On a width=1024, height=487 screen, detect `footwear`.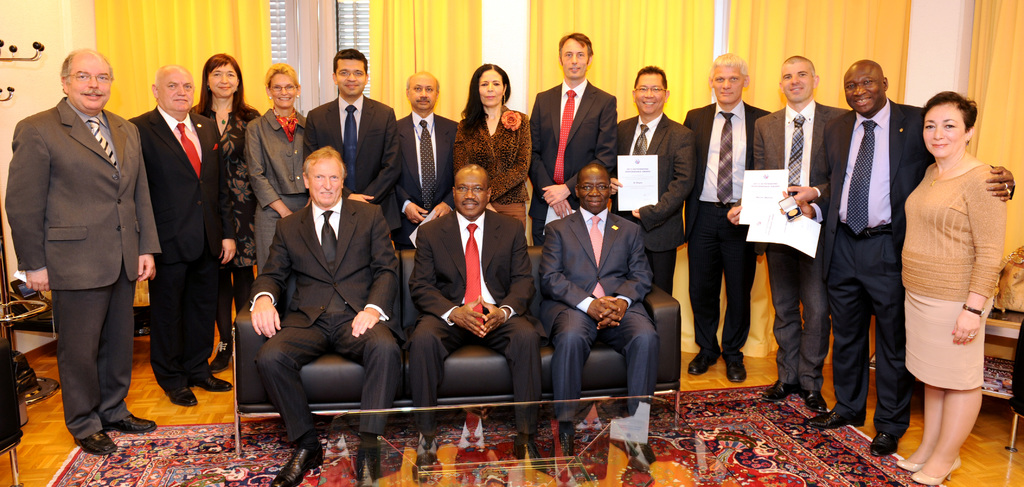
(left=358, top=428, right=378, bottom=486).
